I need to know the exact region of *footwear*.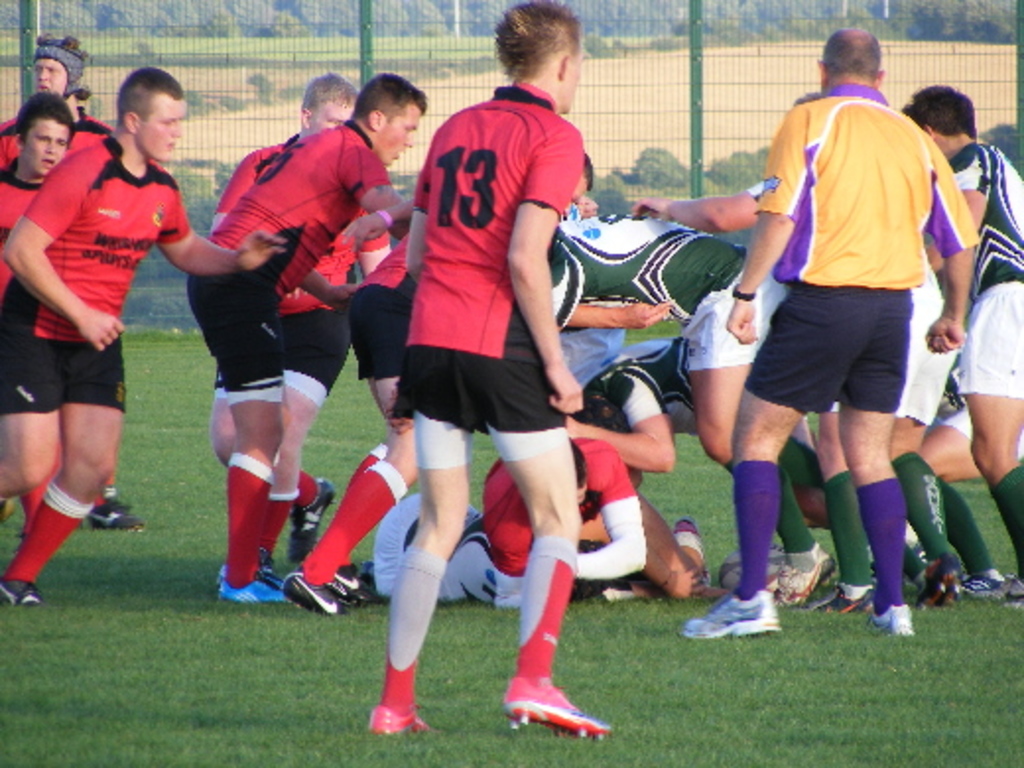
Region: Rect(358, 664, 429, 748).
